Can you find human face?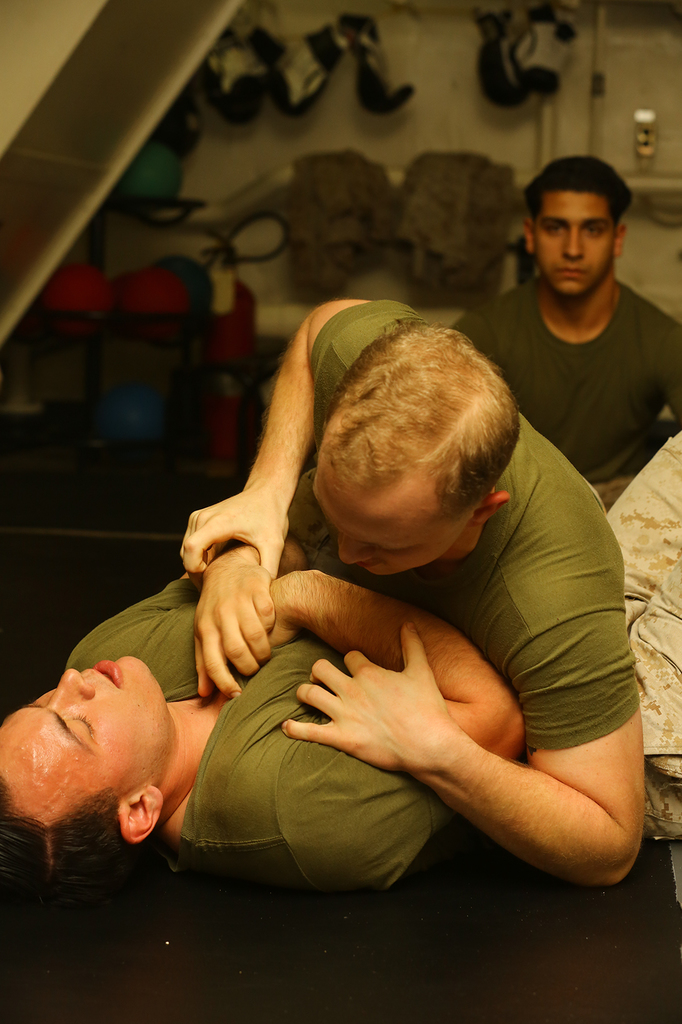
Yes, bounding box: BBox(309, 476, 472, 581).
